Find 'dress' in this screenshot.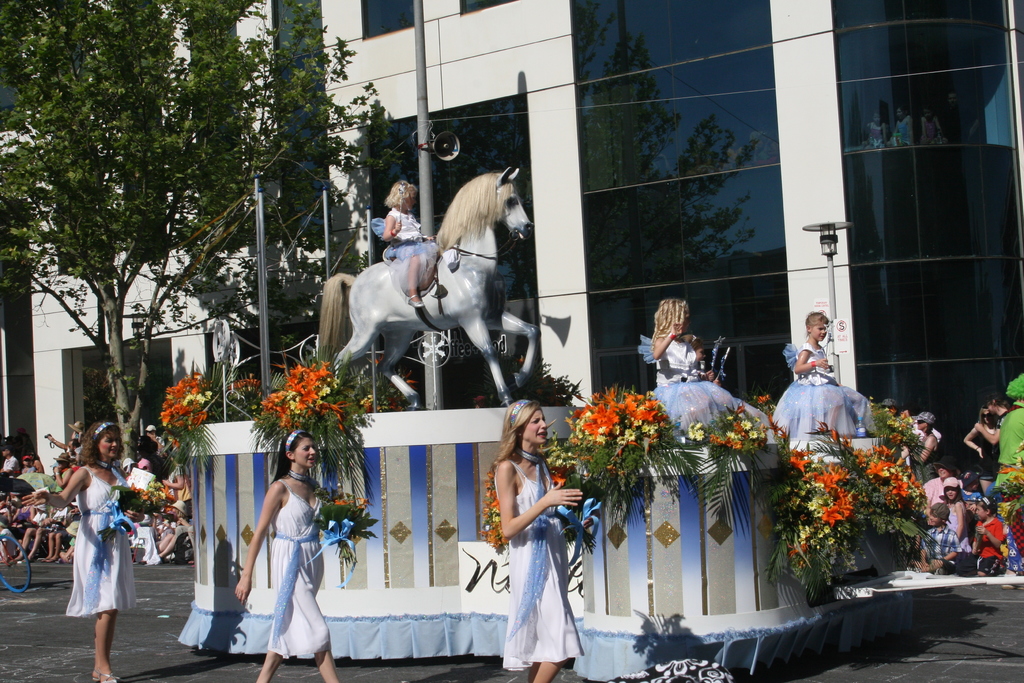
The bounding box for 'dress' is rect(56, 484, 121, 625).
